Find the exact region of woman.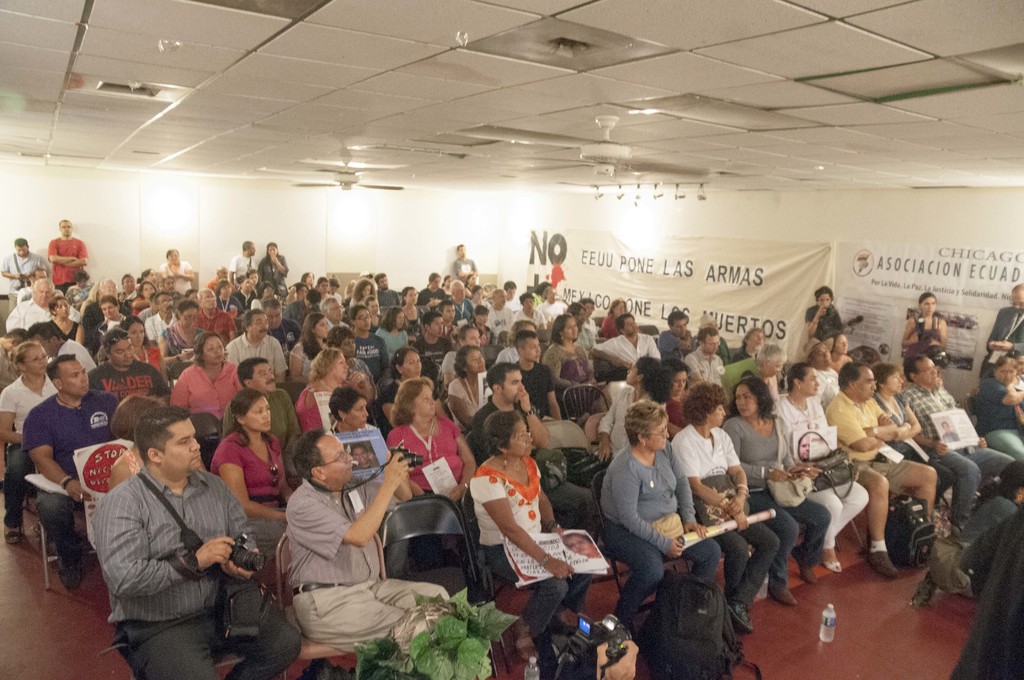
Exact region: pyautogui.locateOnScreen(0, 337, 56, 548).
